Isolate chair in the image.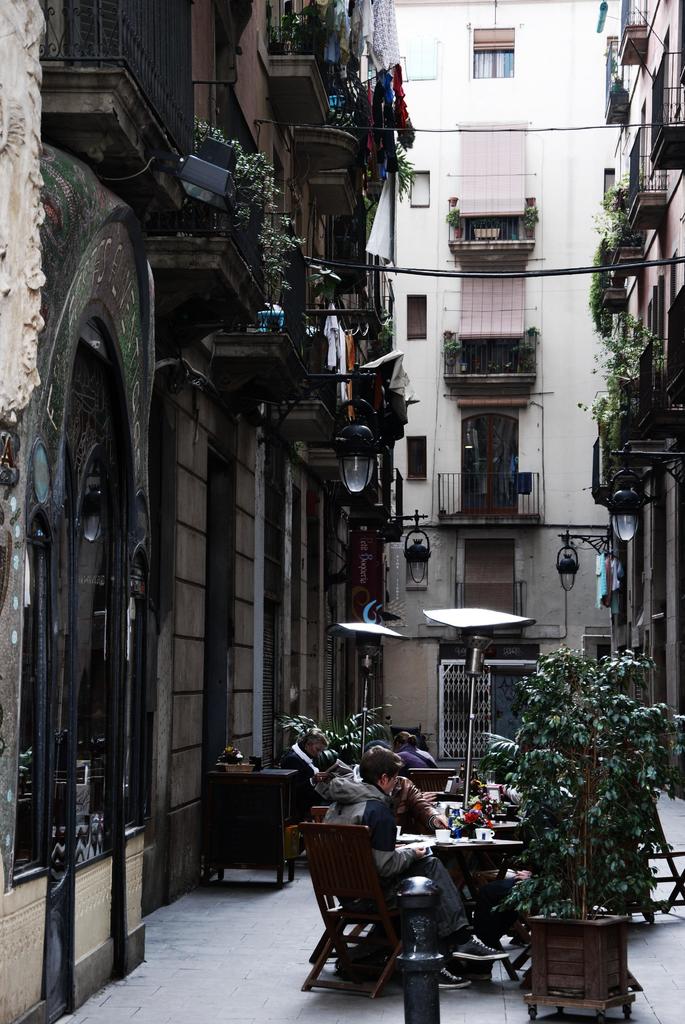
Isolated region: <bbox>304, 820, 416, 998</bbox>.
